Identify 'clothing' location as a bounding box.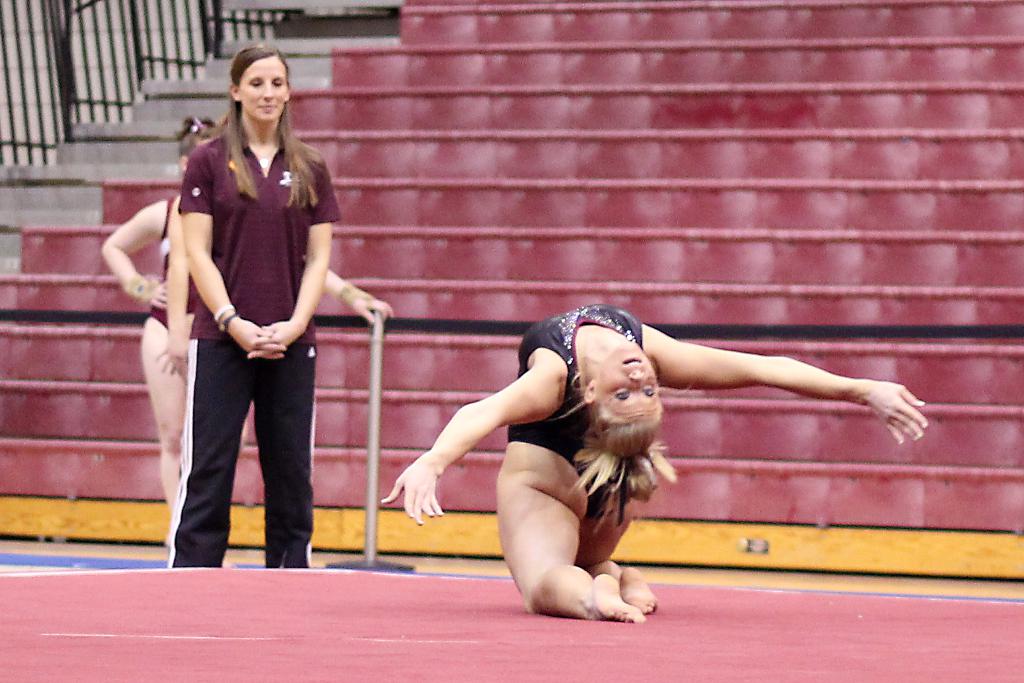
bbox=[150, 197, 200, 343].
